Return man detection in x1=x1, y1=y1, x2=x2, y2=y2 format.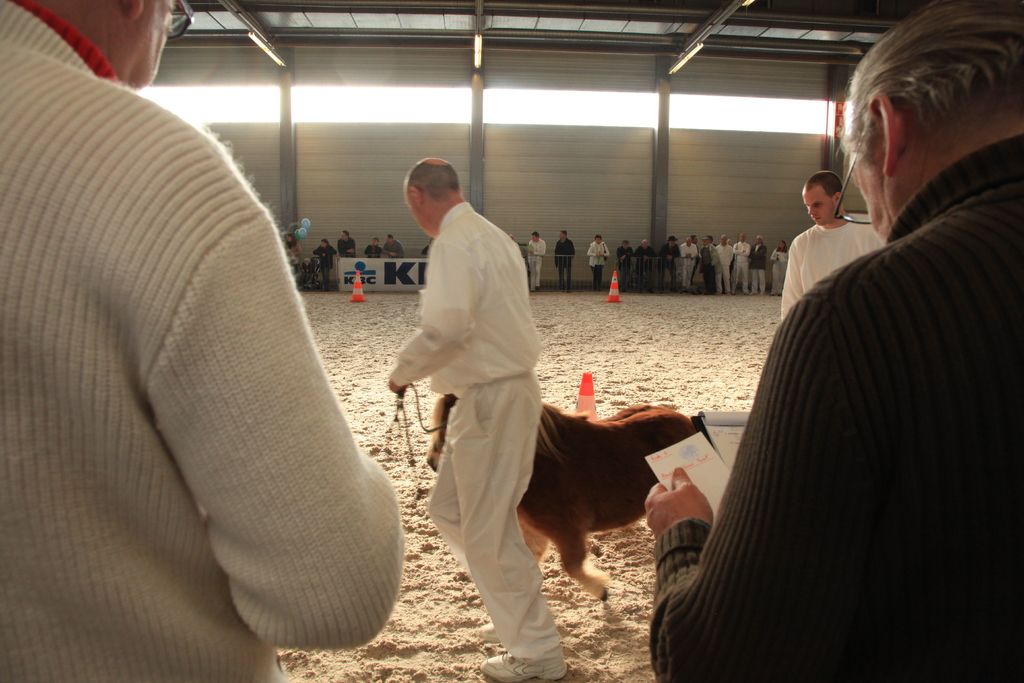
x1=675, y1=67, x2=1009, y2=668.
